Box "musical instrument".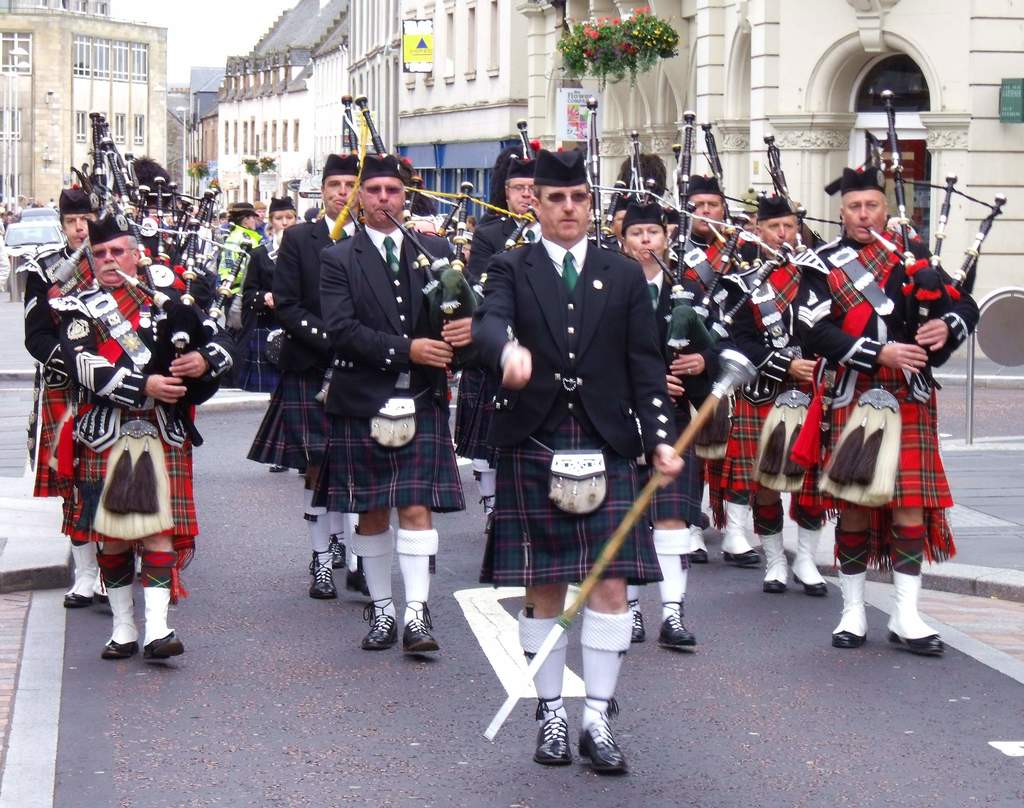
left=486, top=352, right=755, bottom=737.
